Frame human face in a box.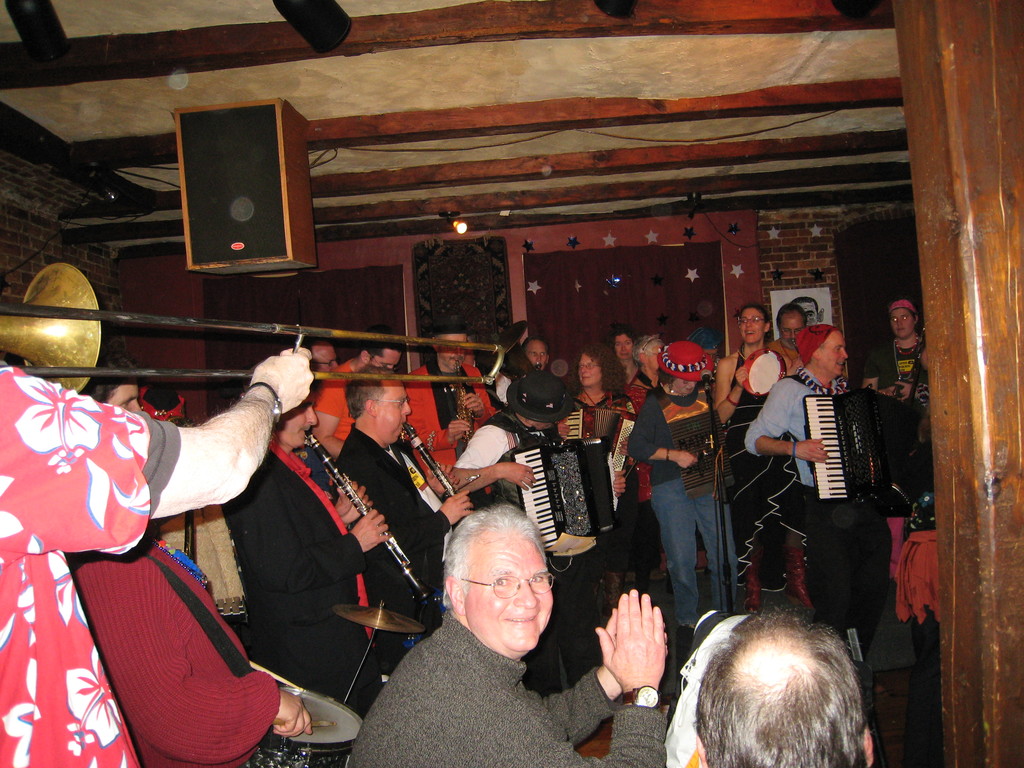
{"left": 94, "top": 372, "right": 155, "bottom": 426}.
